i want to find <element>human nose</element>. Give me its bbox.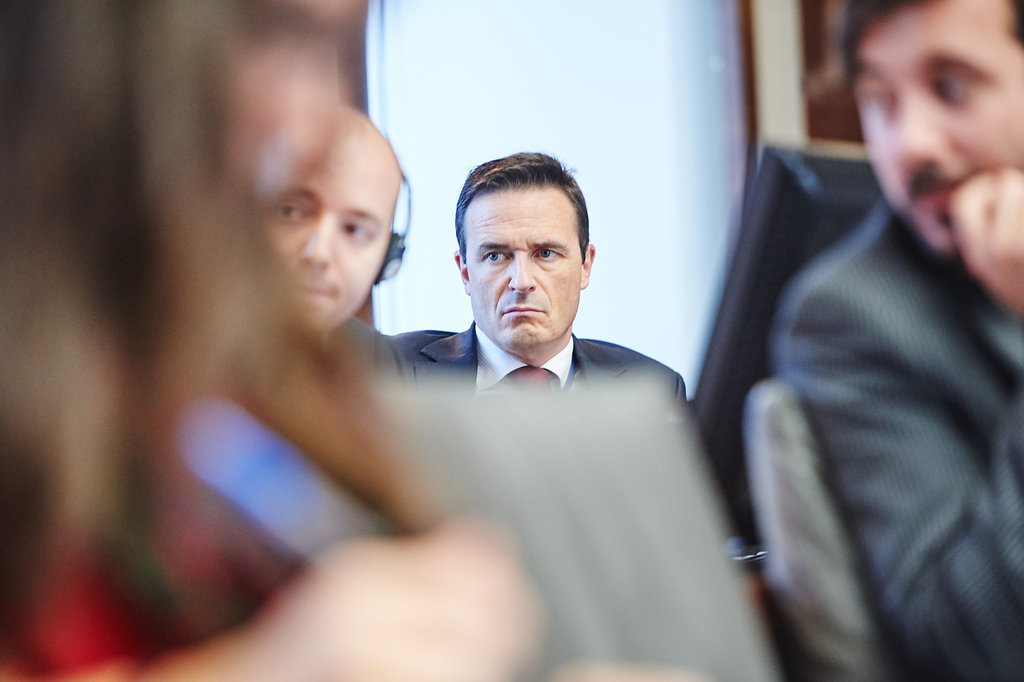
899:91:947:167.
